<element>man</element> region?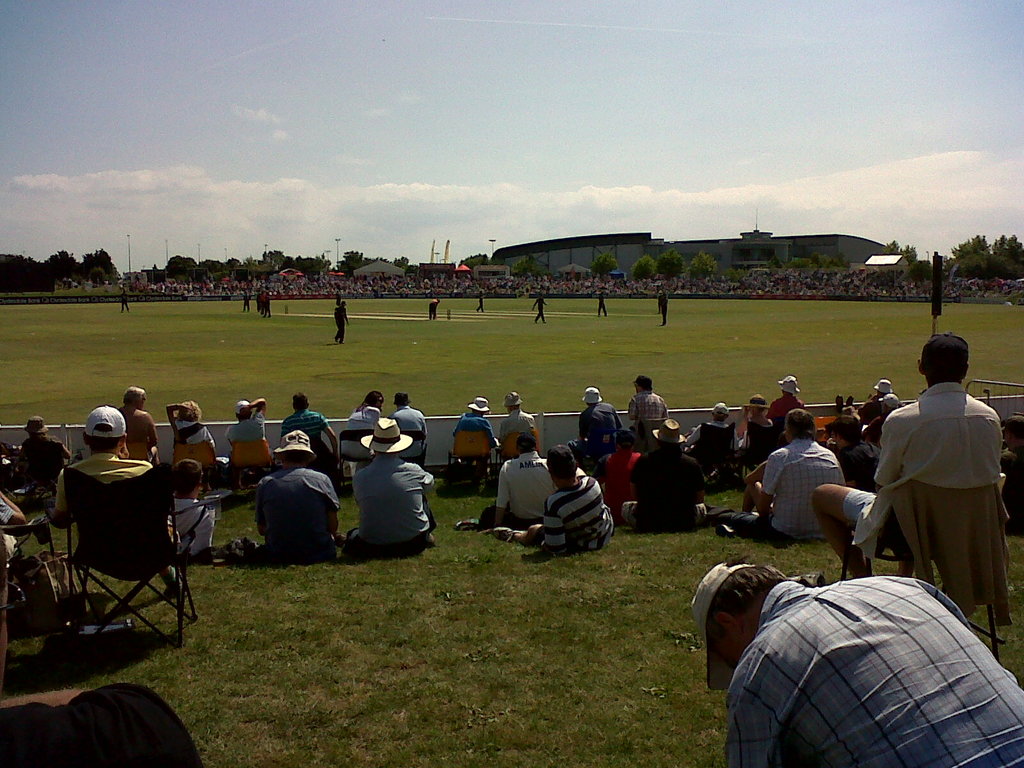
461 430 559 537
